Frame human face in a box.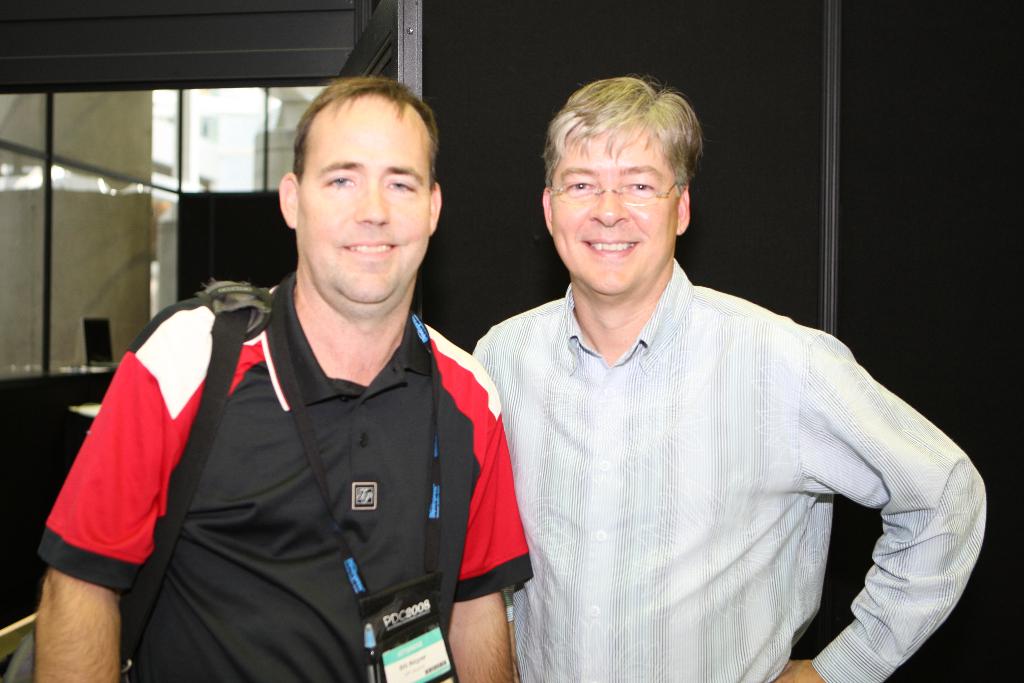
detection(549, 131, 675, 289).
